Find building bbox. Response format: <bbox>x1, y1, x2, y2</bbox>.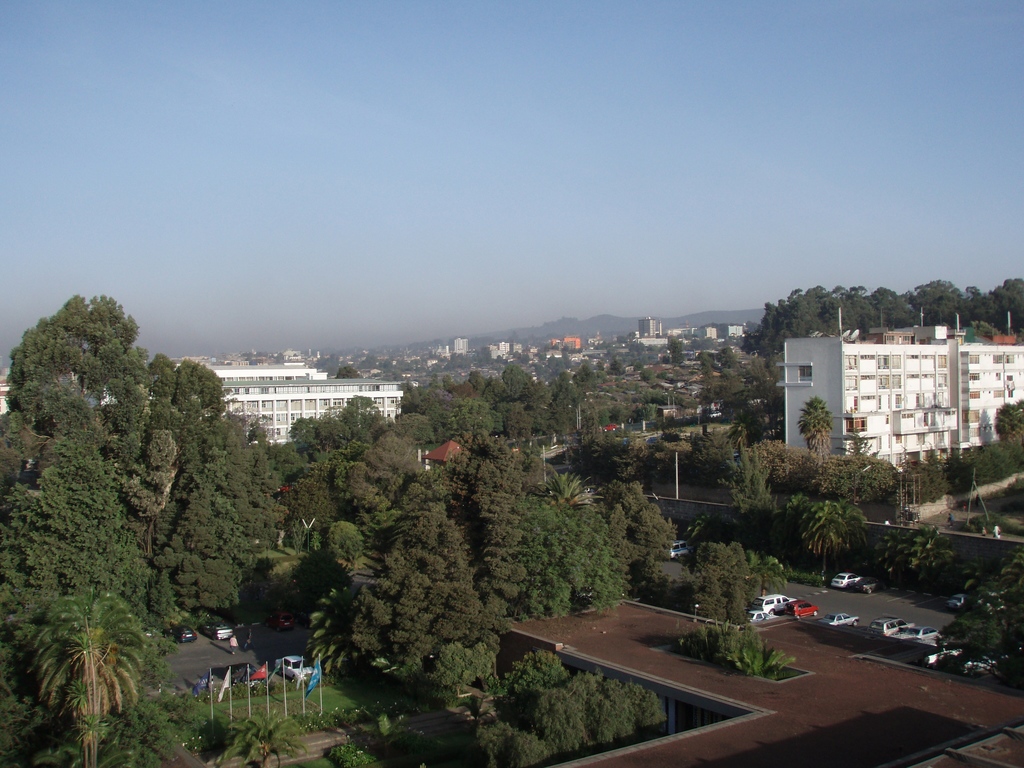
<bbox>778, 333, 1023, 474</bbox>.
